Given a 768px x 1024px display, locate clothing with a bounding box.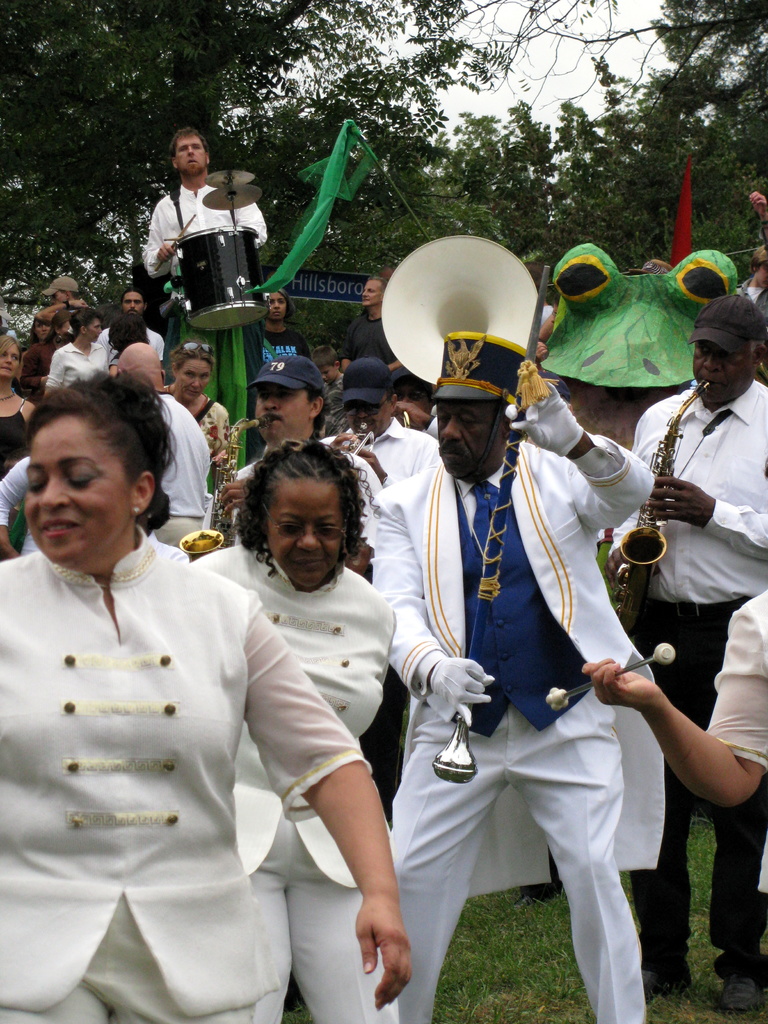
Located: x1=350 y1=307 x2=409 y2=367.
